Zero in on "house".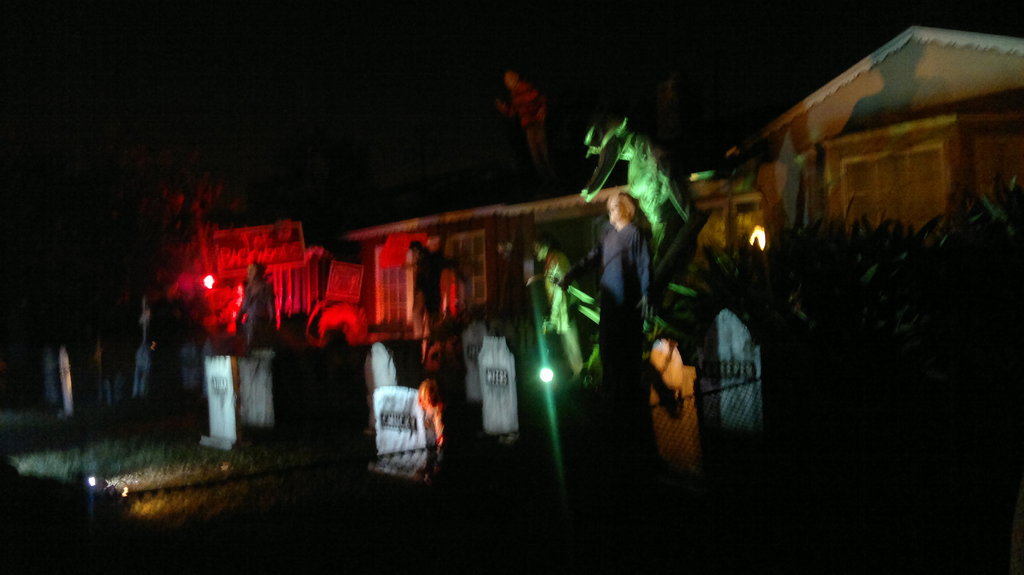
Zeroed in: pyautogui.locateOnScreen(240, 166, 721, 468).
